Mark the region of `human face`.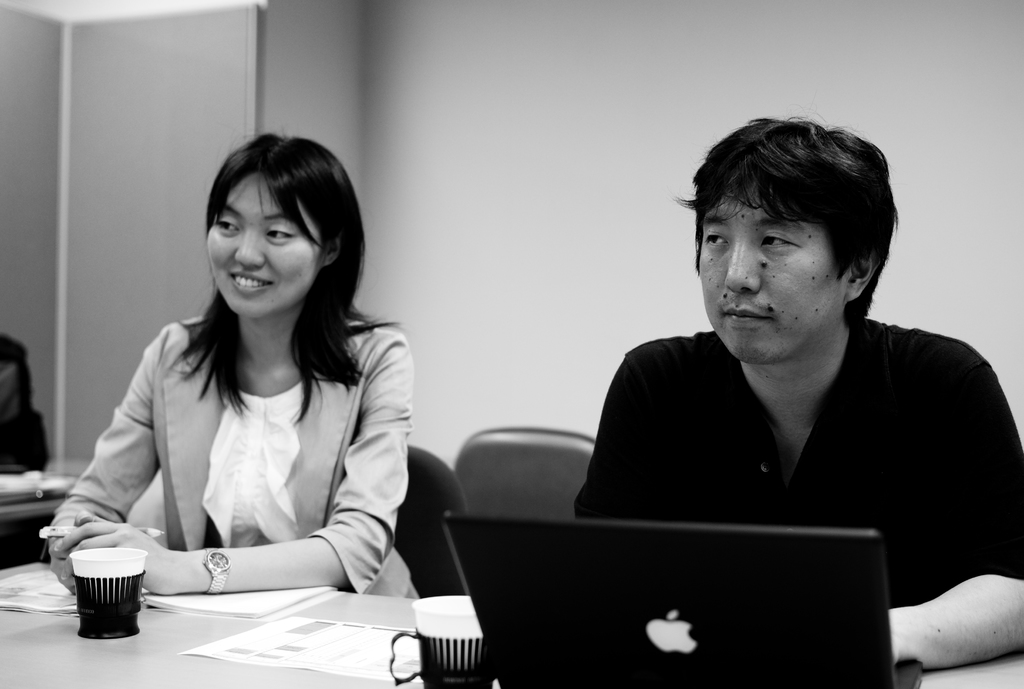
Region: {"x1": 698, "y1": 176, "x2": 845, "y2": 364}.
